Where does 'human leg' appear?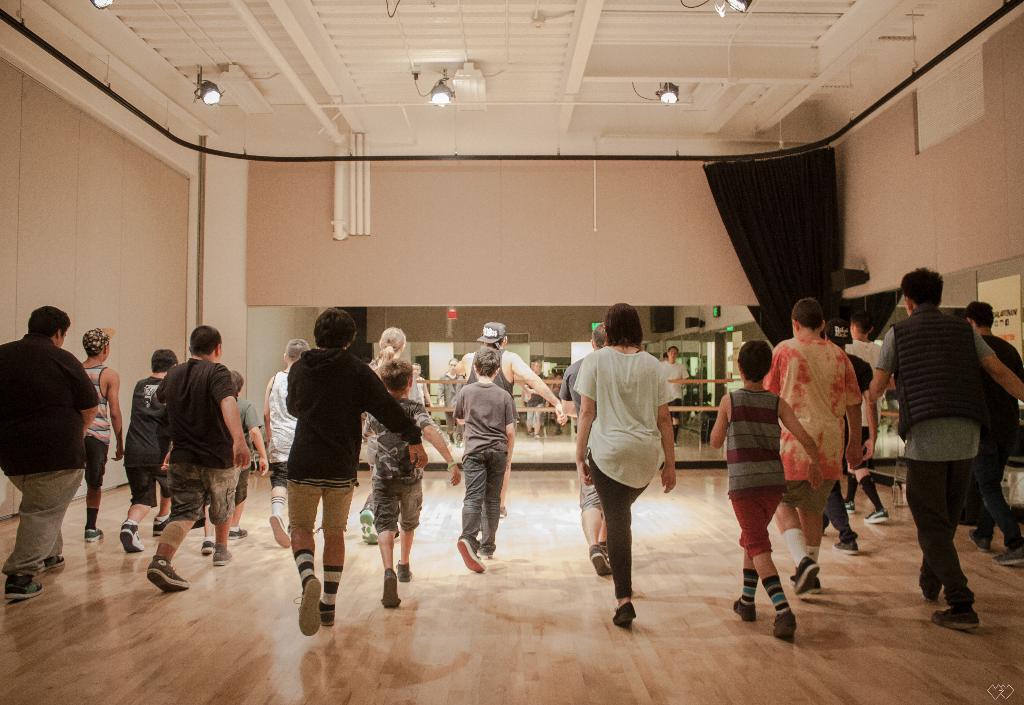
Appears at (left=859, top=466, right=889, bottom=517).
